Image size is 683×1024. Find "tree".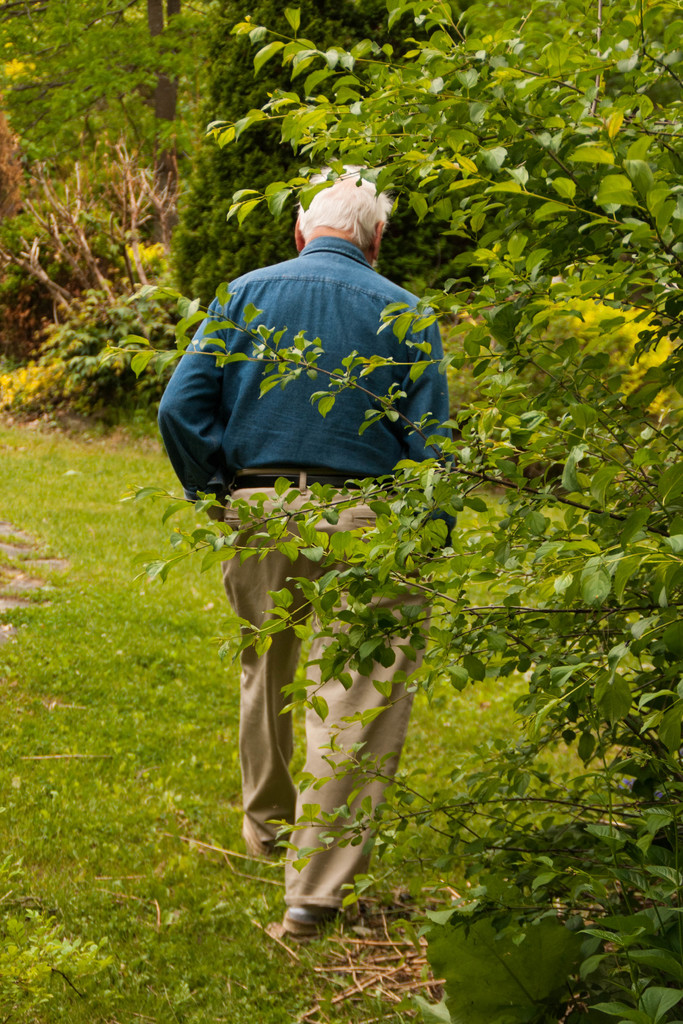
(left=0, top=0, right=164, bottom=168).
